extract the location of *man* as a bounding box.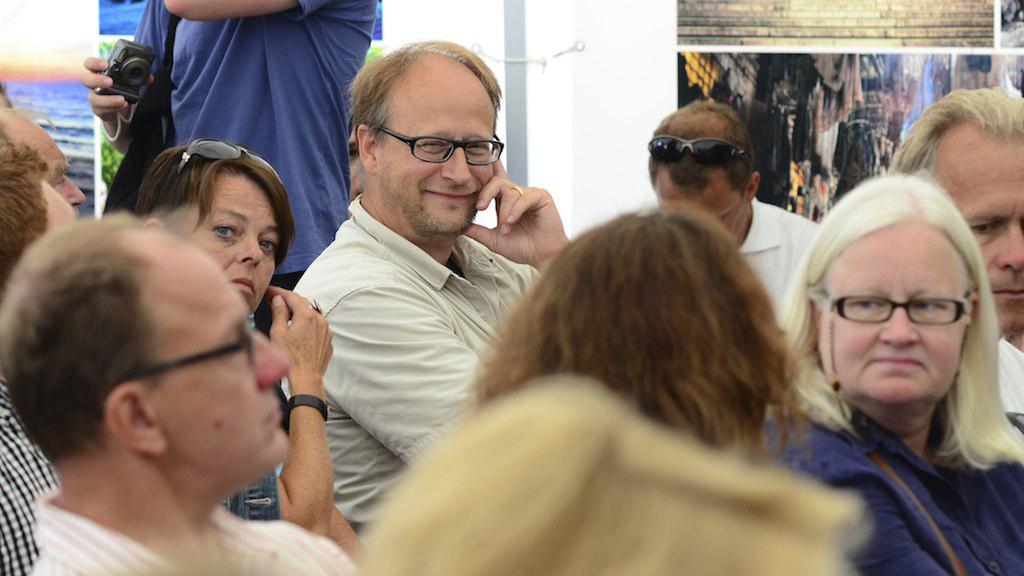
(left=647, top=96, right=833, bottom=346).
